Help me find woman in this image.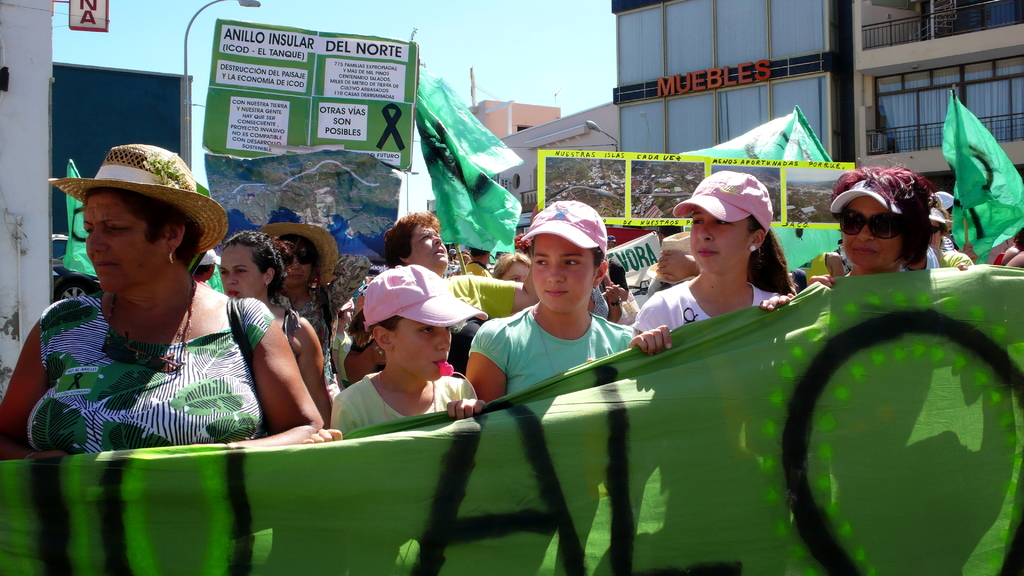
Found it: <bbox>260, 217, 339, 364</bbox>.
